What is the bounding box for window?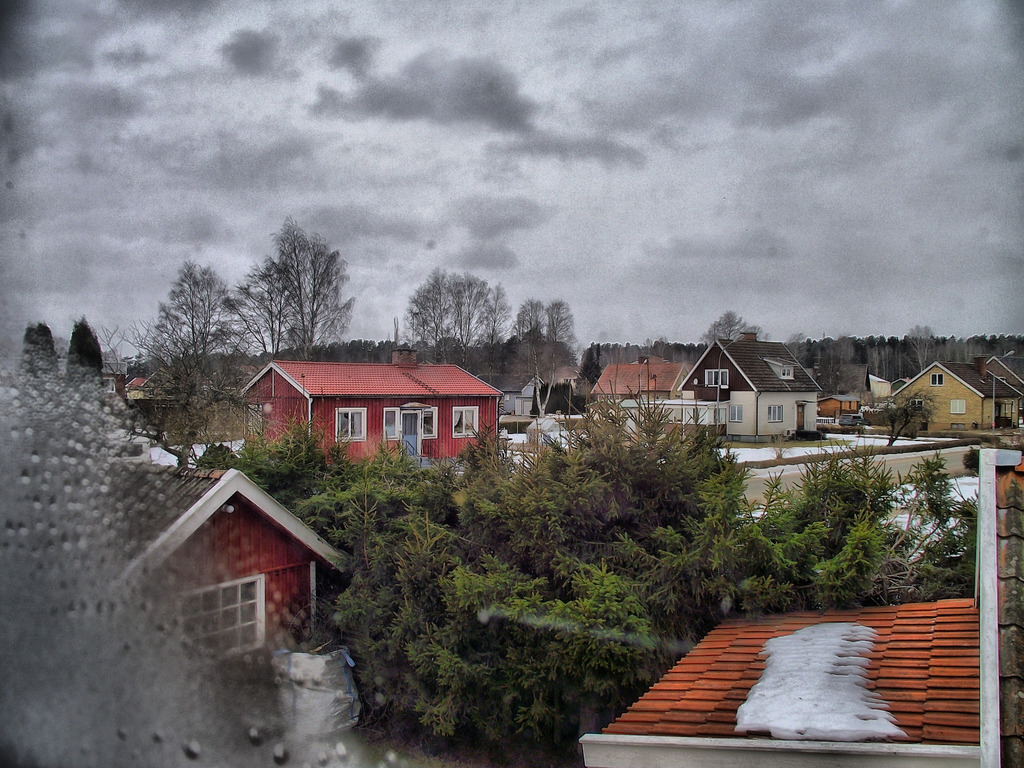
<region>698, 363, 736, 394</region>.
